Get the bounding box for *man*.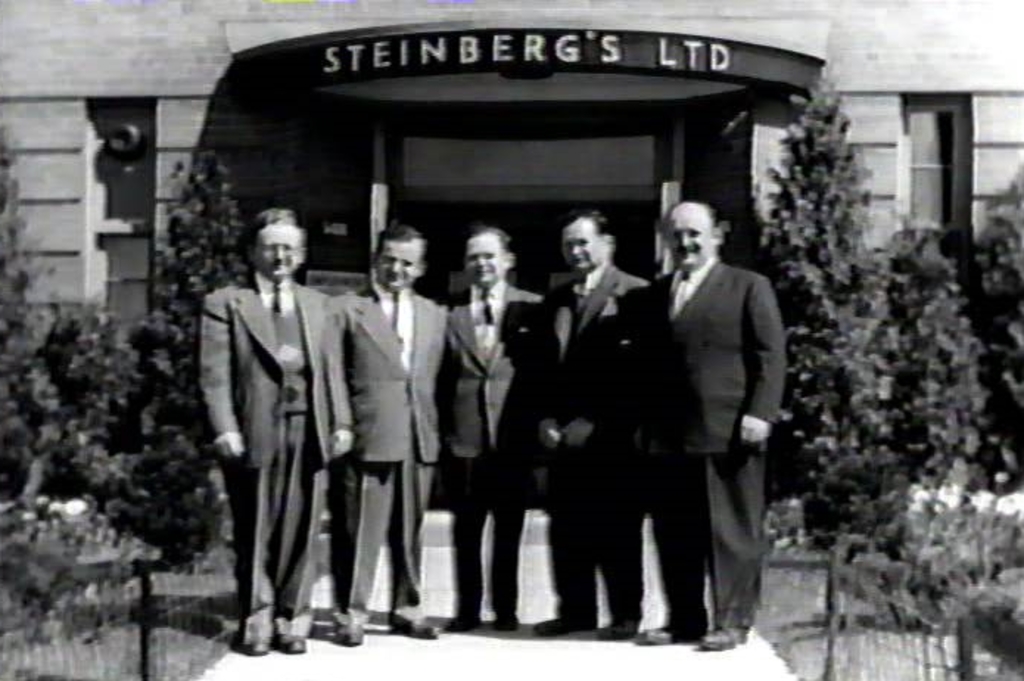
[x1=642, y1=199, x2=800, y2=641].
